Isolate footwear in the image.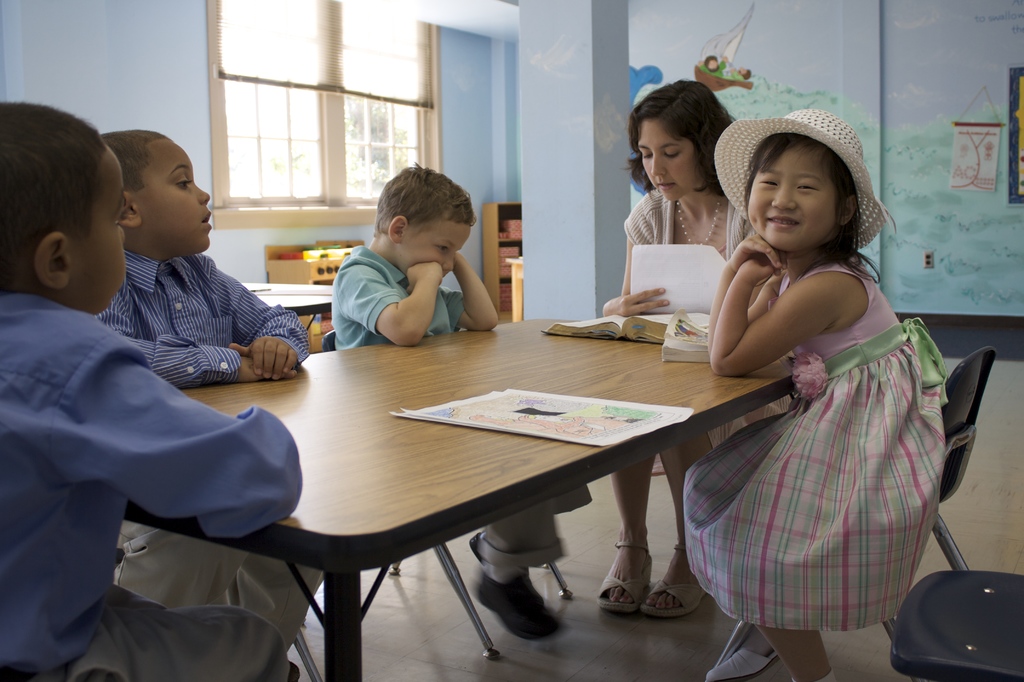
Isolated region: crop(467, 528, 484, 567).
